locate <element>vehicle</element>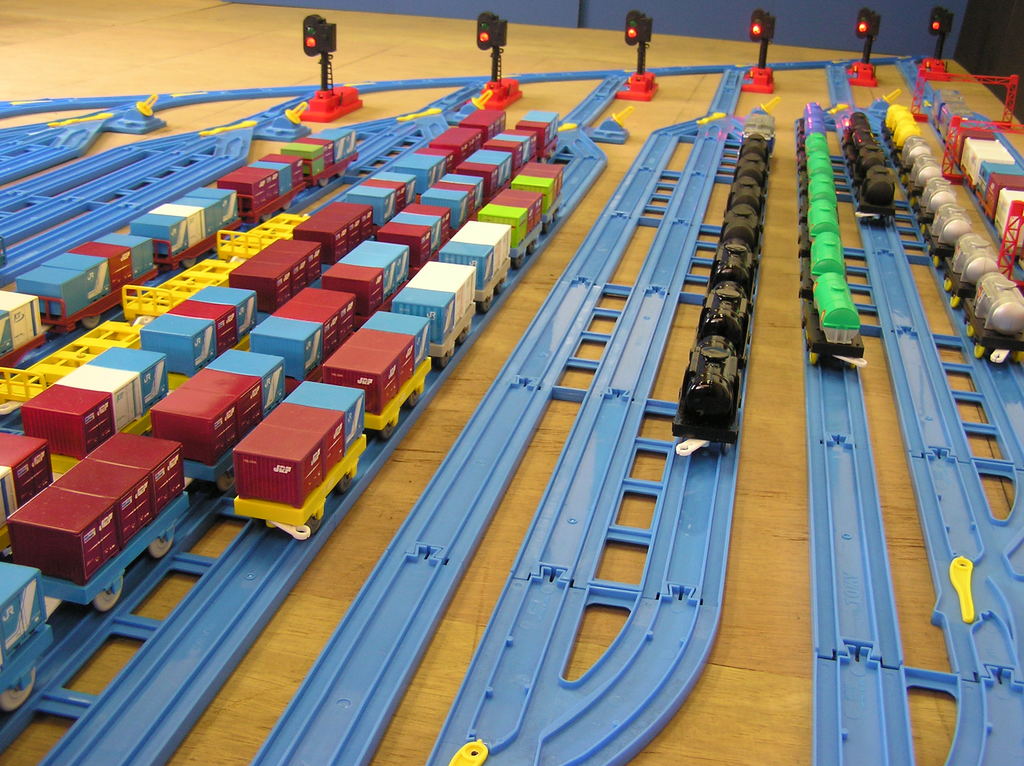
l=0, t=124, r=355, b=372
